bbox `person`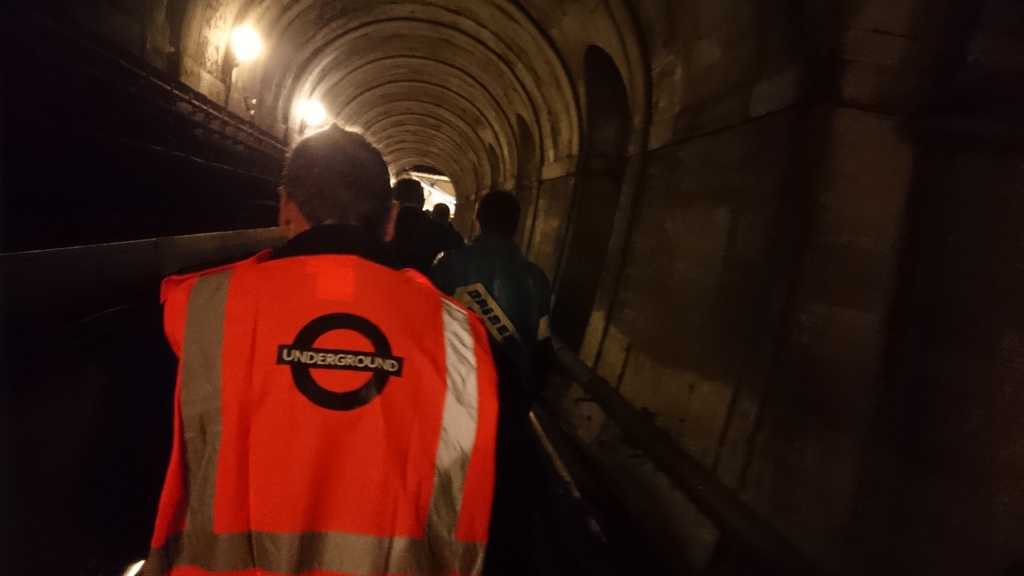
x1=424 y1=202 x2=465 y2=248
